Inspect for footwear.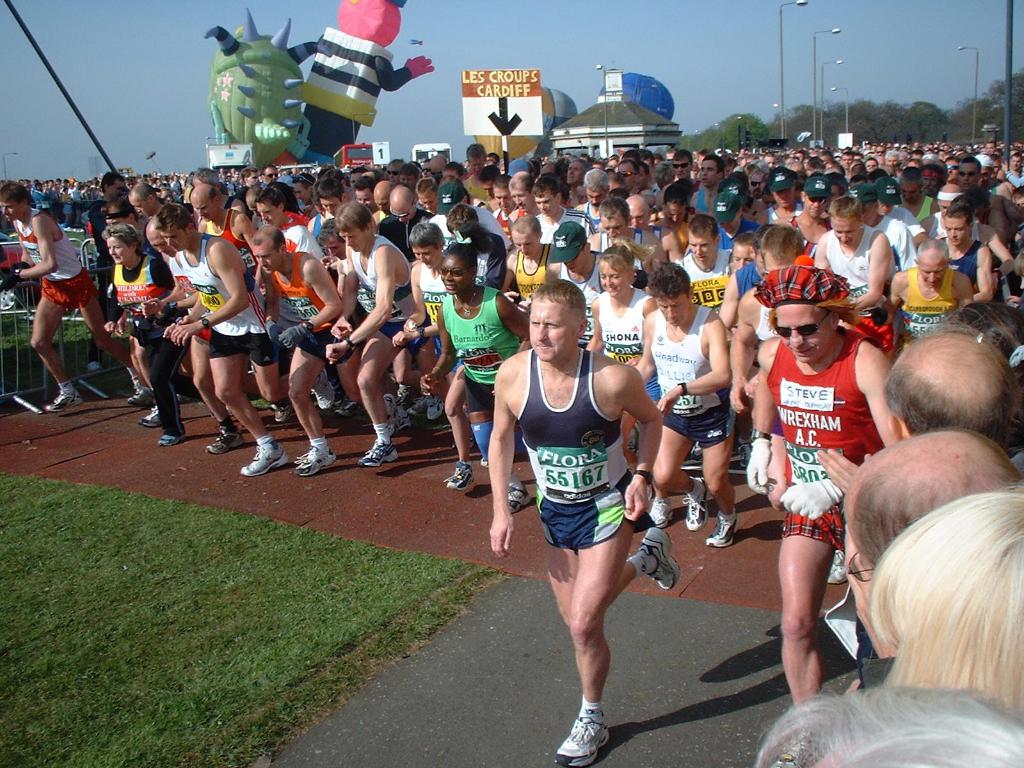
Inspection: <box>208,430,241,454</box>.
